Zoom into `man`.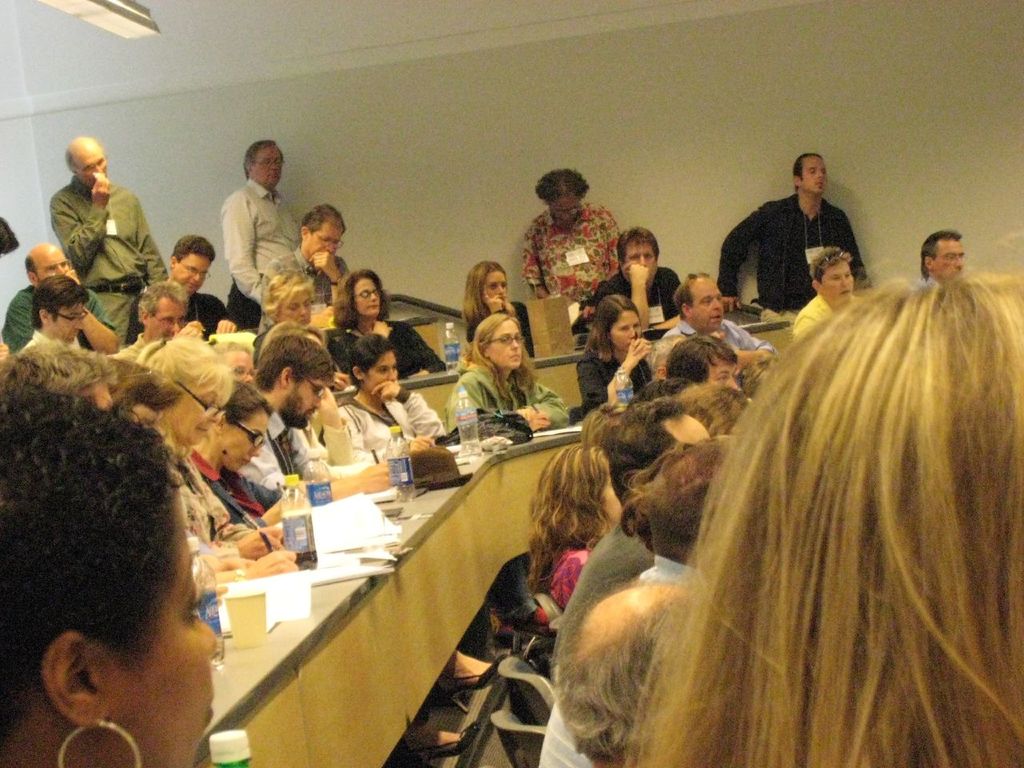
Zoom target: {"left": 0, "top": 243, "right": 119, "bottom": 355}.
